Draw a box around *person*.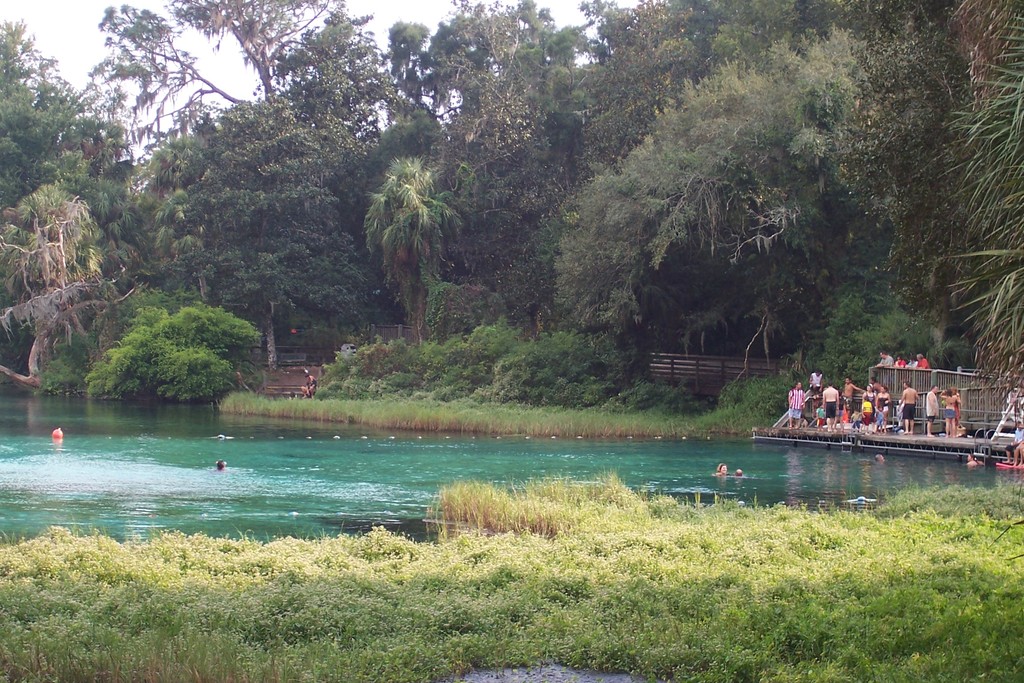
left=824, top=383, right=846, bottom=437.
